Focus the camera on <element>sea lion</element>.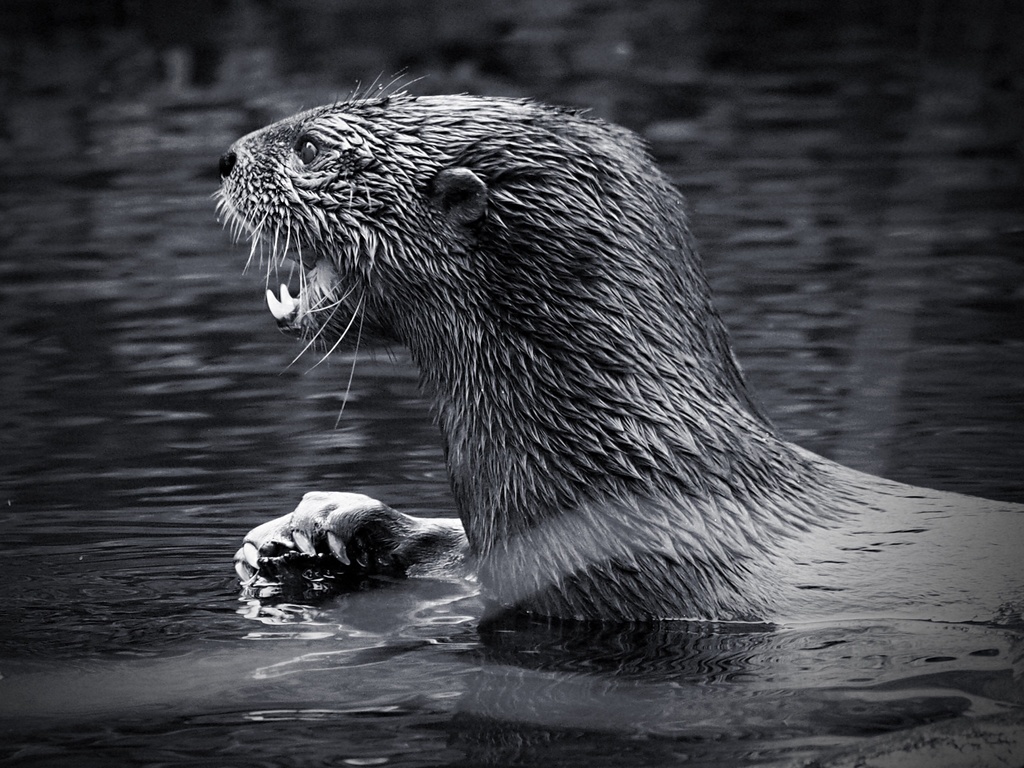
Focus region: [207, 73, 1023, 622].
